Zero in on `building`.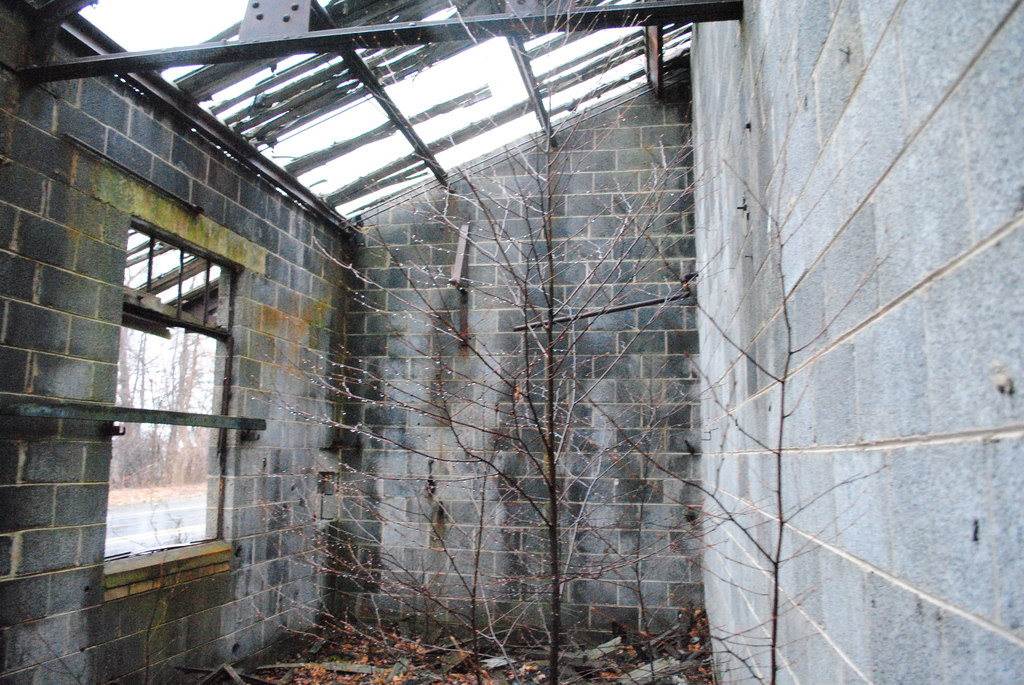
Zeroed in: box(0, 0, 1023, 684).
